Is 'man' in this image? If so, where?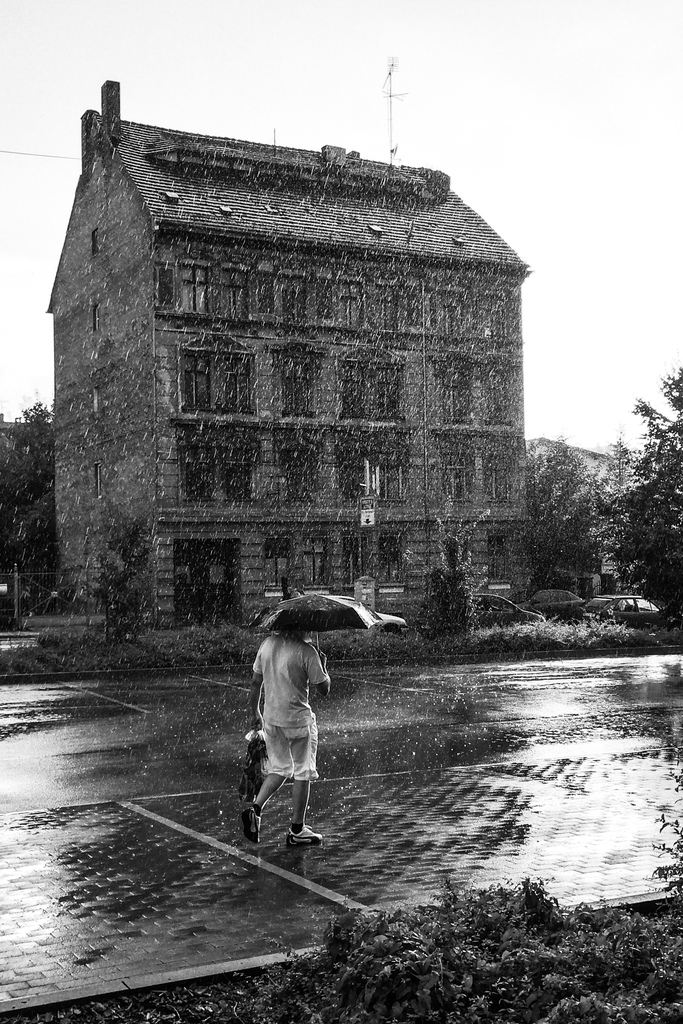
Yes, at rect(240, 621, 337, 849).
